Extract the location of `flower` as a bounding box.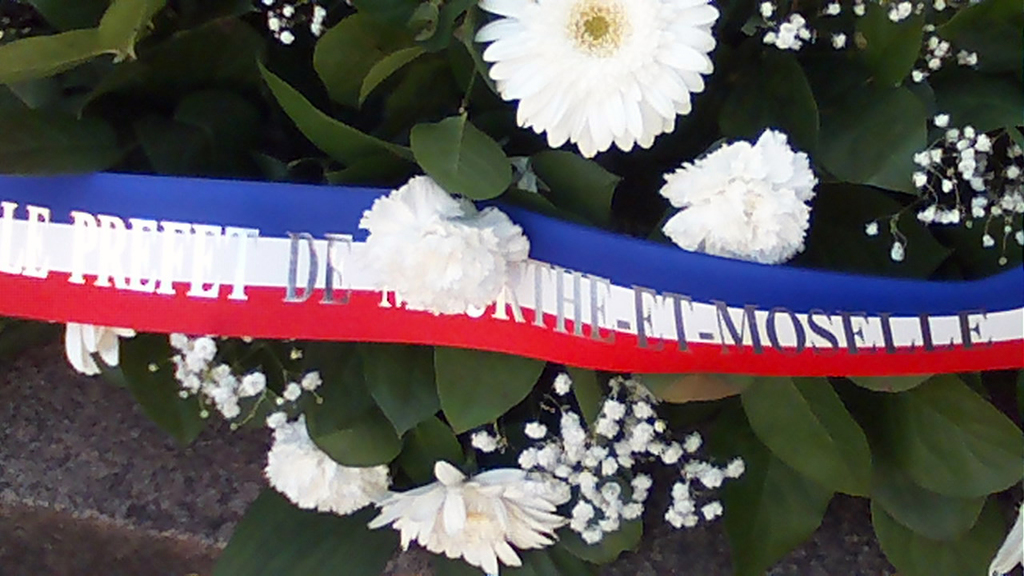
select_region(866, 223, 878, 238).
